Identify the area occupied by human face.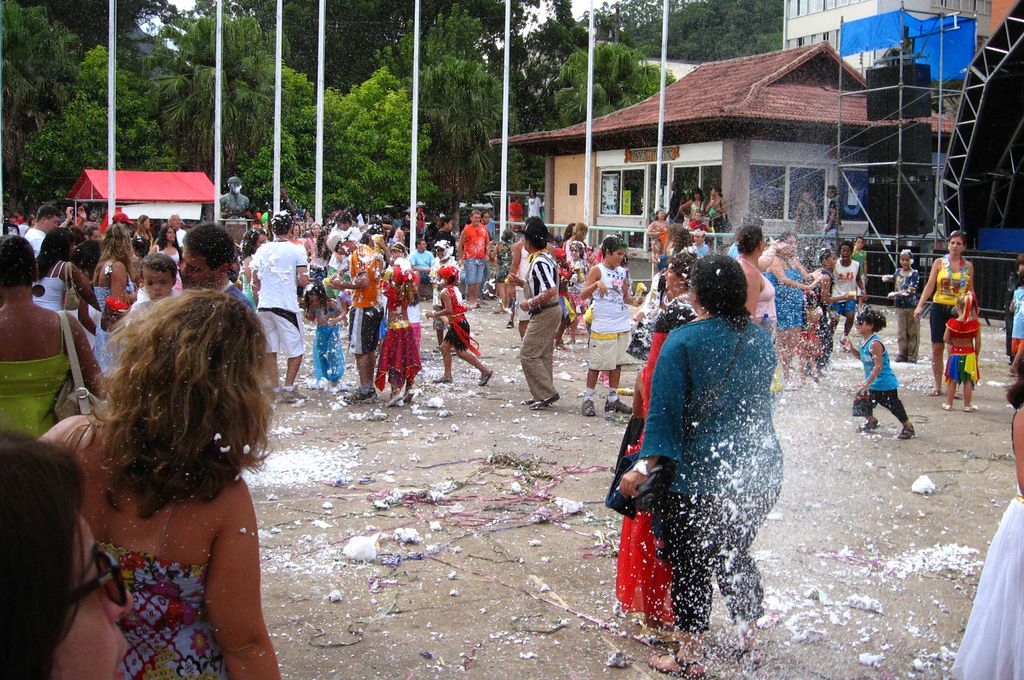
Area: [left=180, top=247, right=218, bottom=288].
